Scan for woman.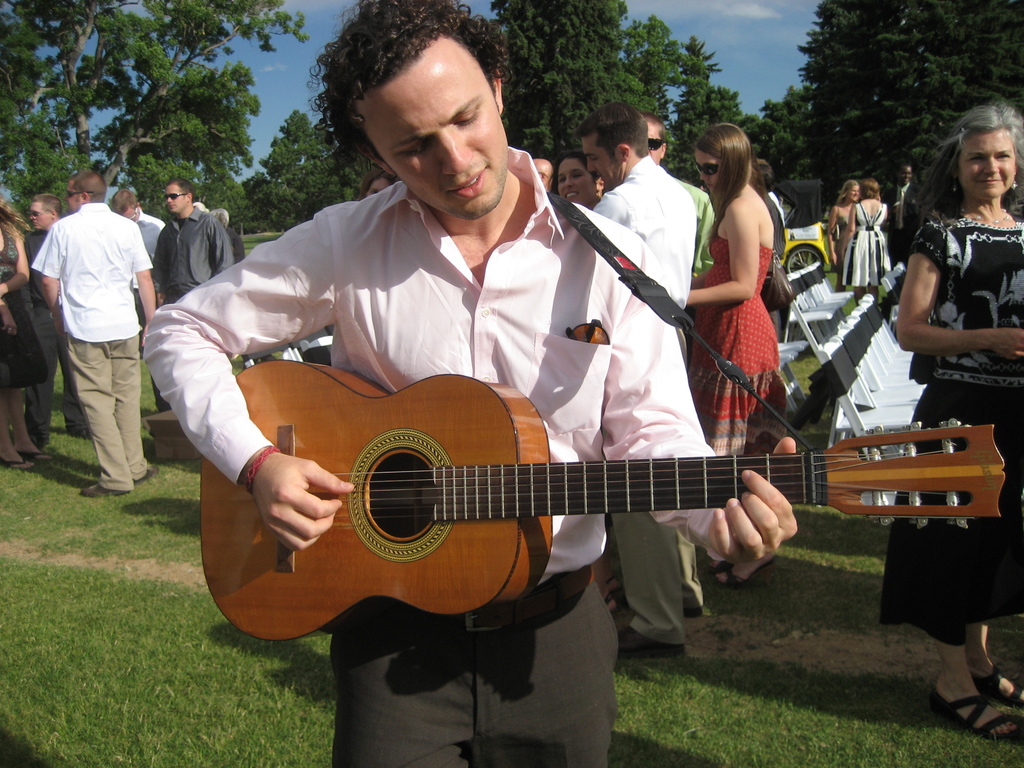
Scan result: bbox(843, 182, 885, 311).
